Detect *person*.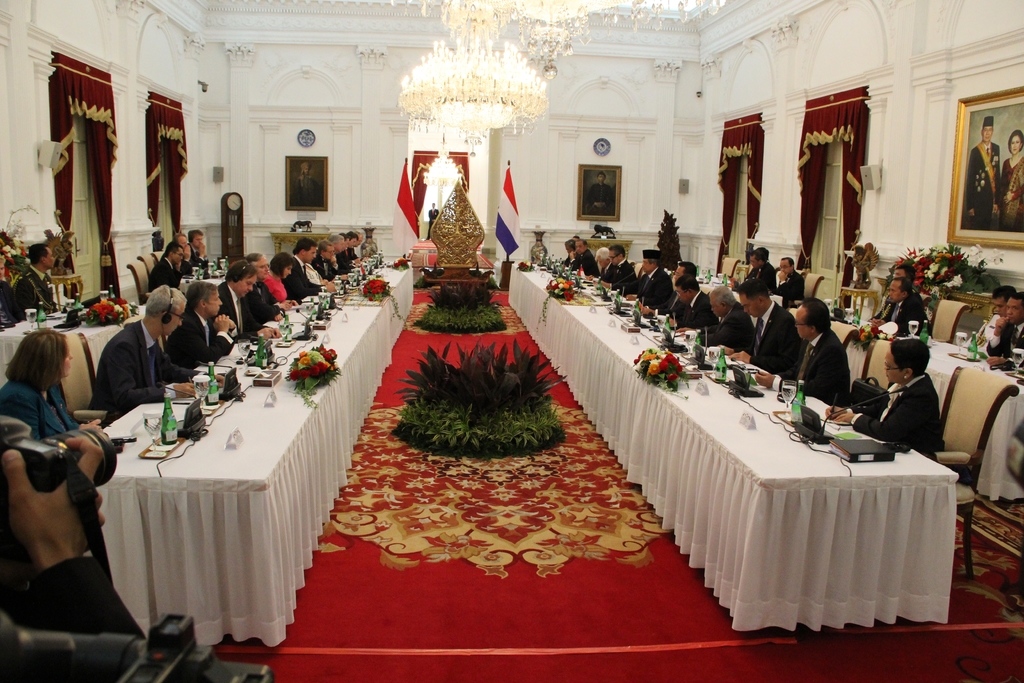
Detected at [x1=583, y1=174, x2=616, y2=217].
